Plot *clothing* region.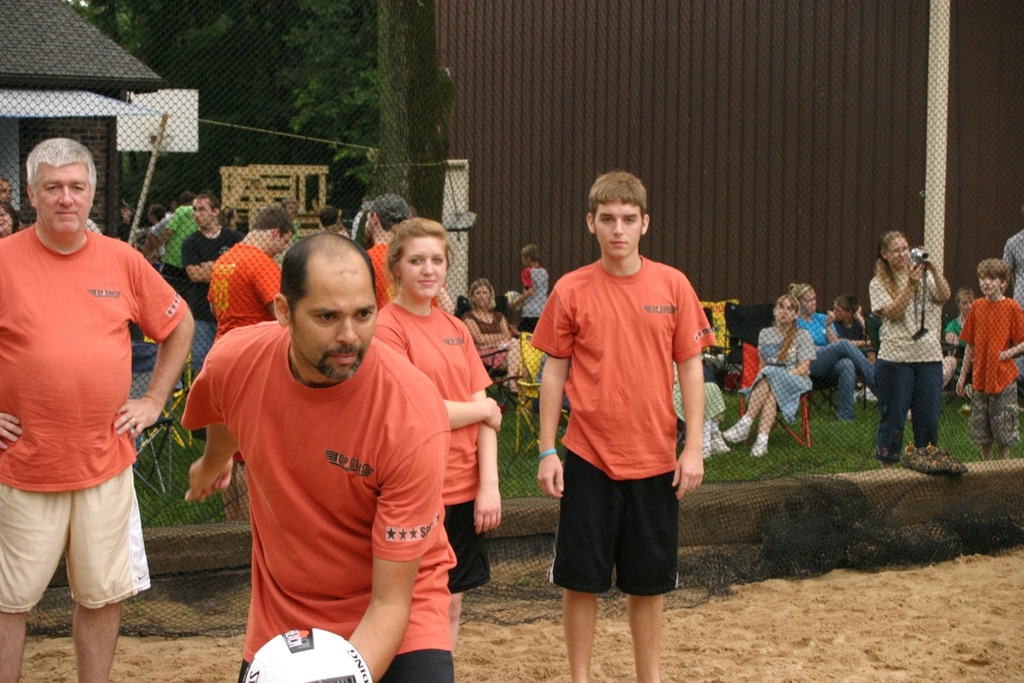
Plotted at <box>945,316,977,394</box>.
